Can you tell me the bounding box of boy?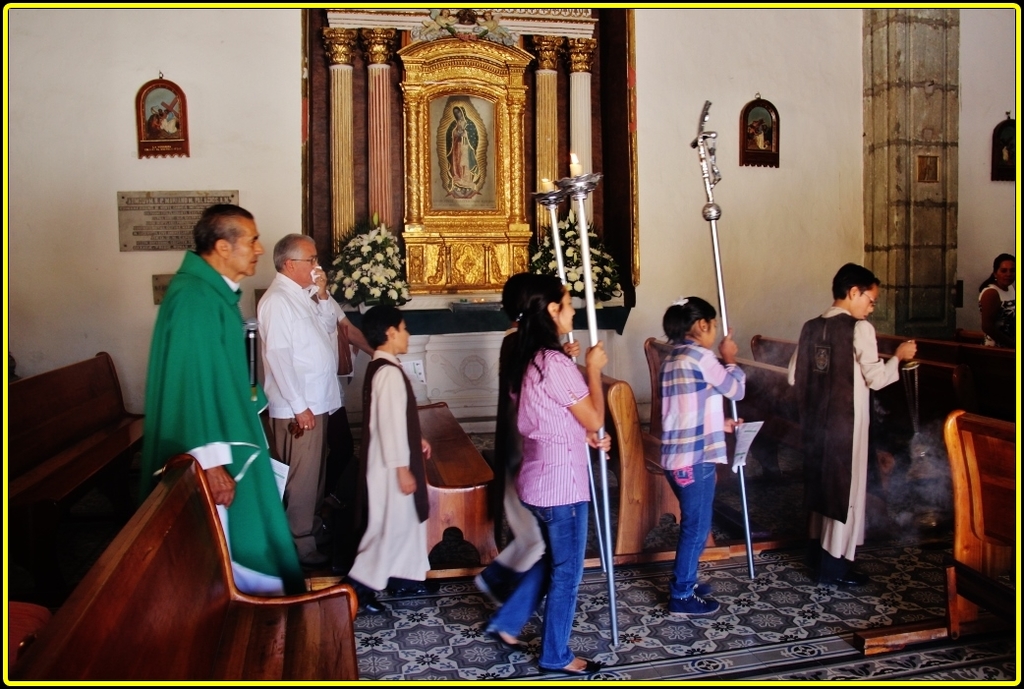
crop(345, 308, 432, 615).
